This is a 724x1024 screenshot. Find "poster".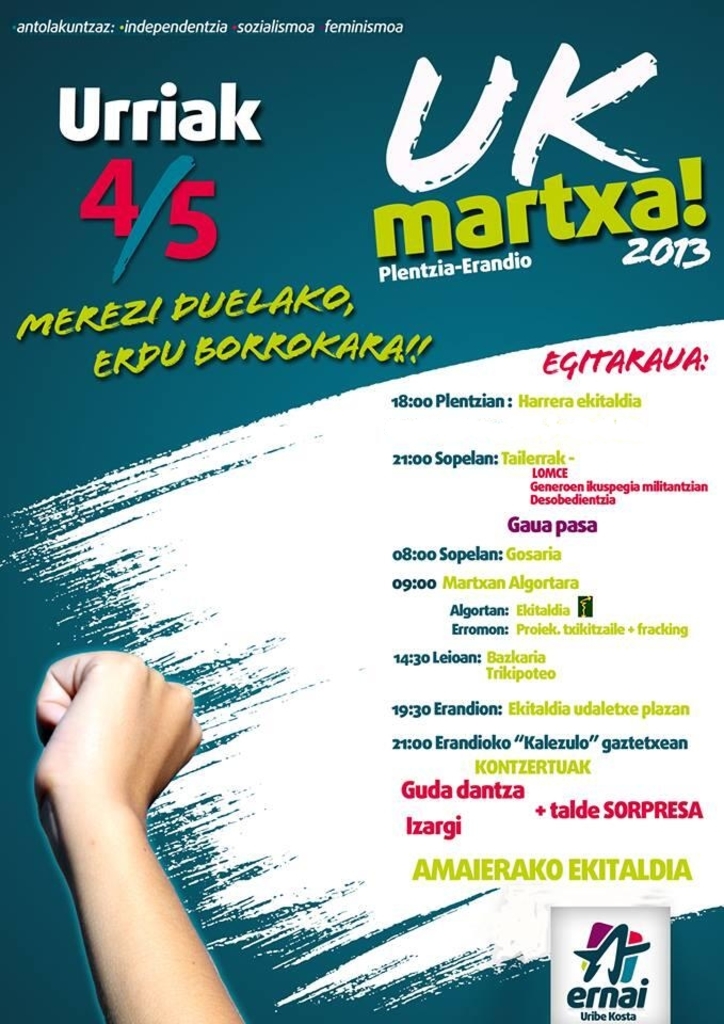
Bounding box: <region>0, 0, 723, 1023</region>.
